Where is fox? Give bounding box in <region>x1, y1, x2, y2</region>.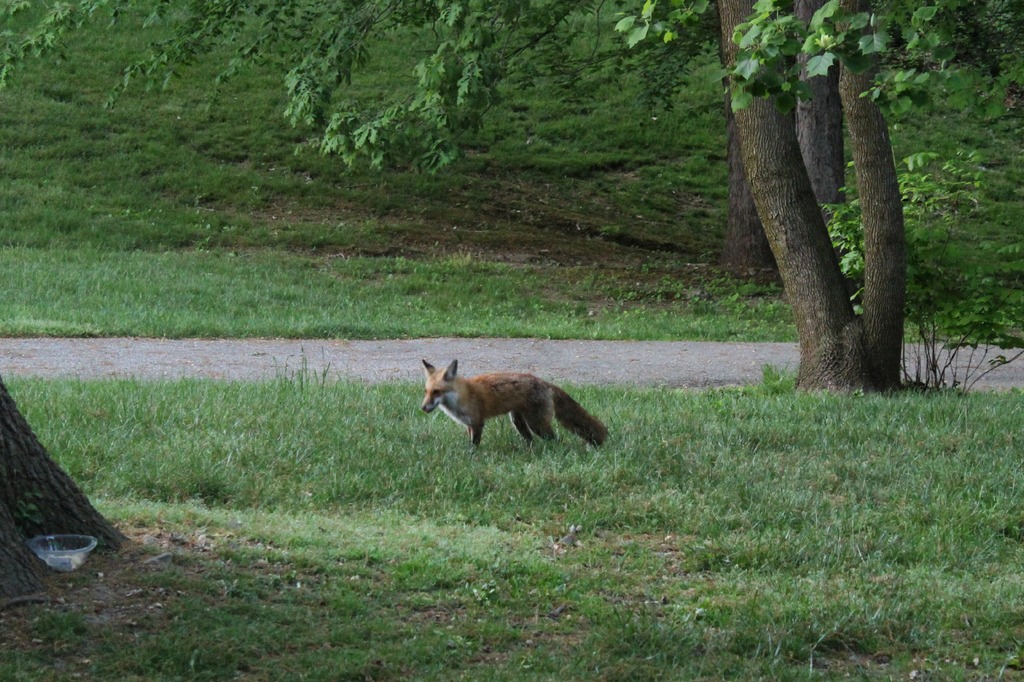
<region>420, 360, 609, 448</region>.
